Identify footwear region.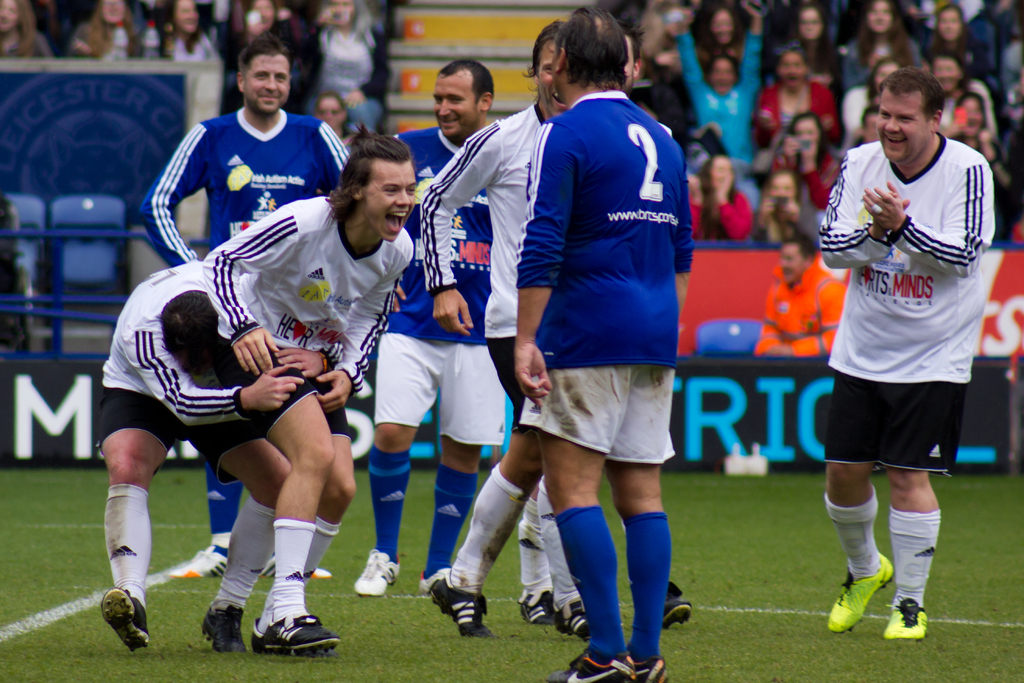
Region: Rect(828, 551, 895, 632).
